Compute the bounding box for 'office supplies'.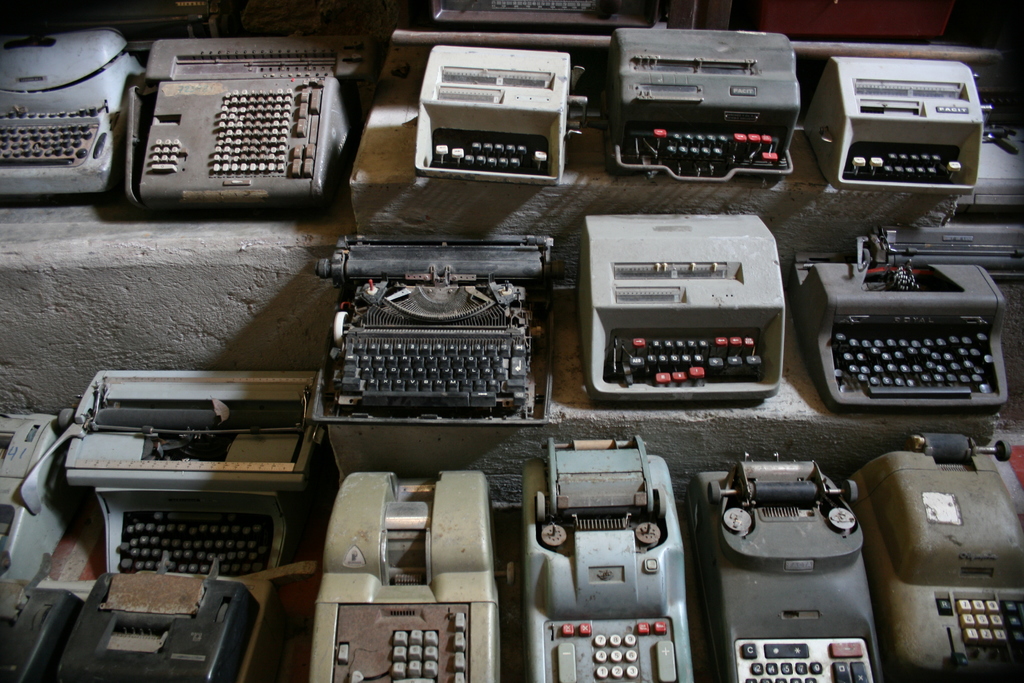
x1=307, y1=463, x2=511, y2=682.
